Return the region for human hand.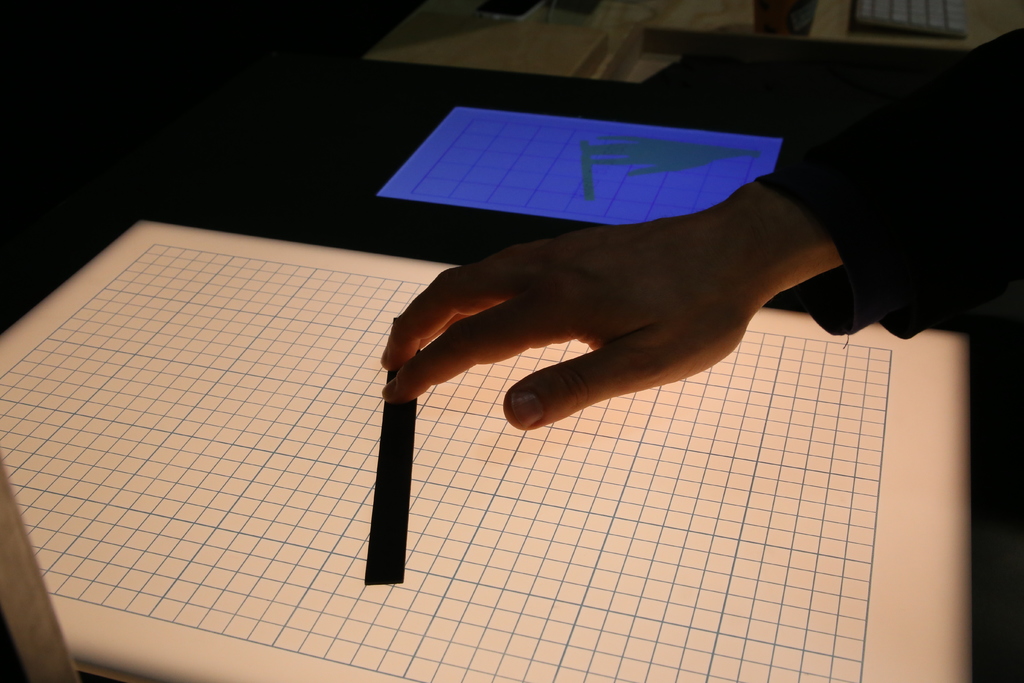
bbox=(390, 180, 869, 440).
